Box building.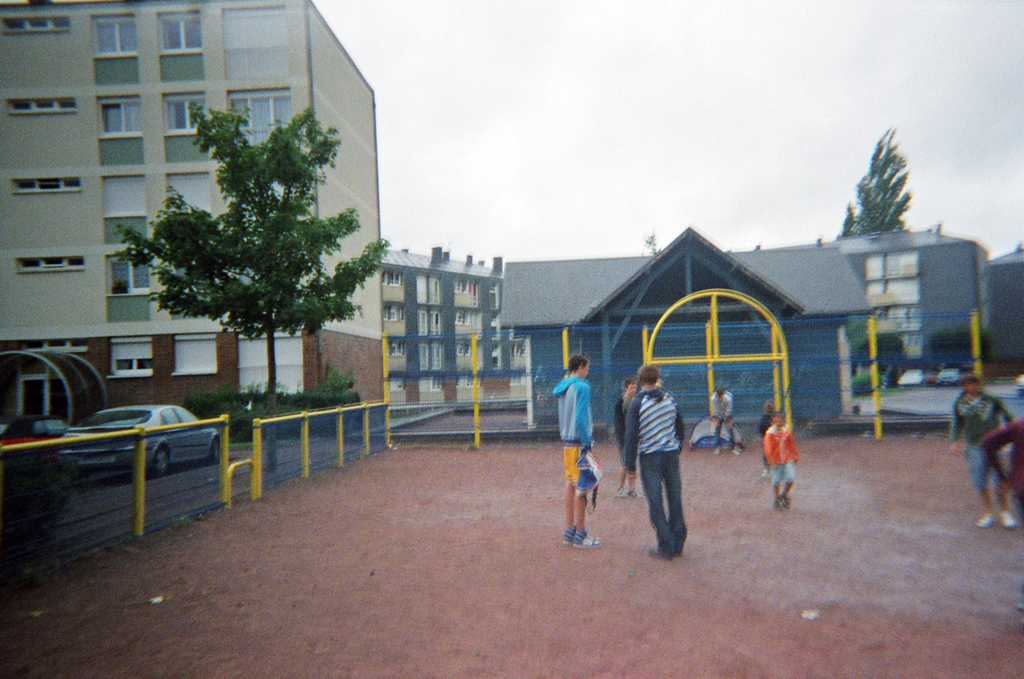
Rect(0, 0, 390, 430).
